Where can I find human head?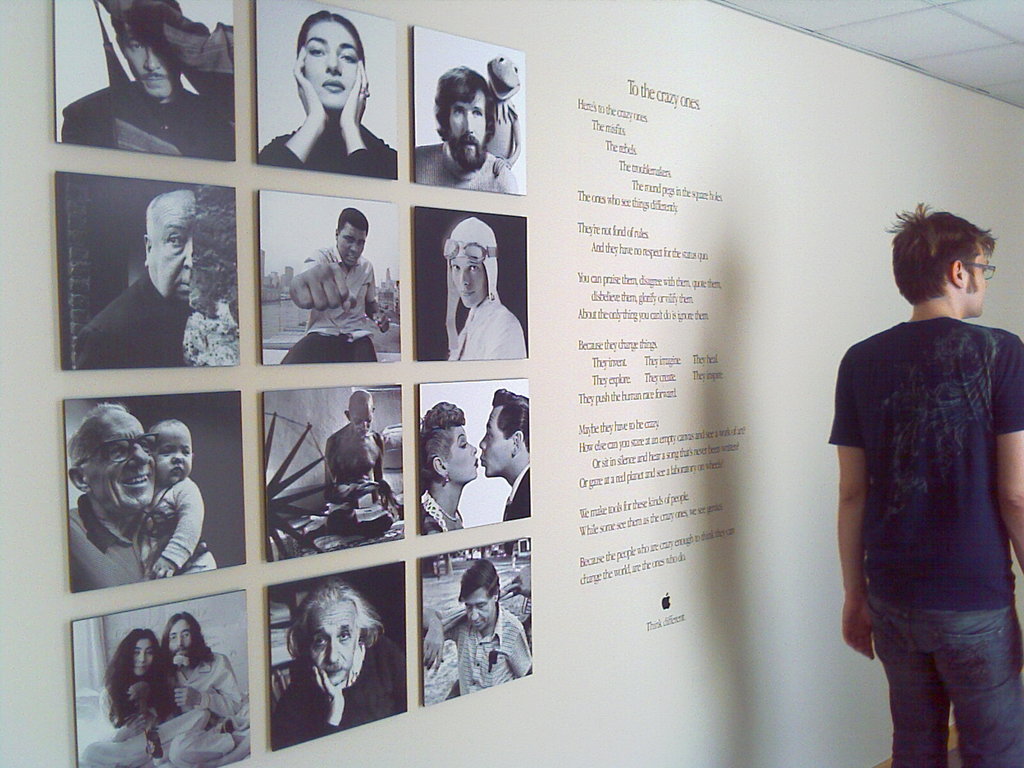
You can find it at region(119, 632, 160, 677).
